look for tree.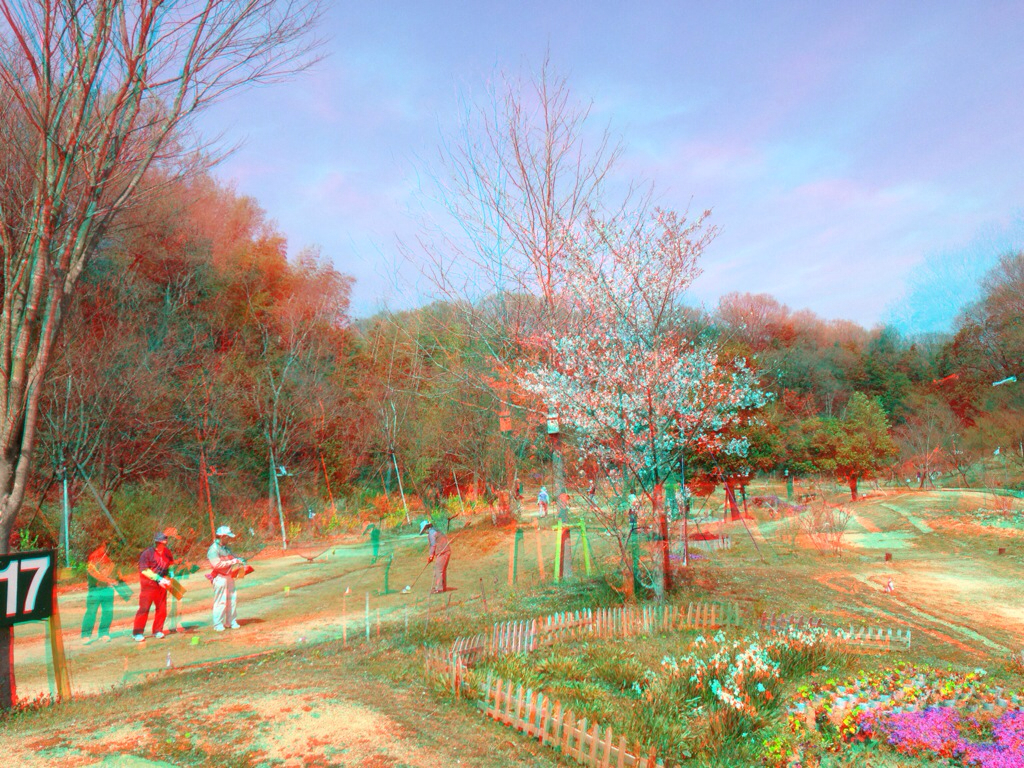
Found: 816, 383, 902, 506.
